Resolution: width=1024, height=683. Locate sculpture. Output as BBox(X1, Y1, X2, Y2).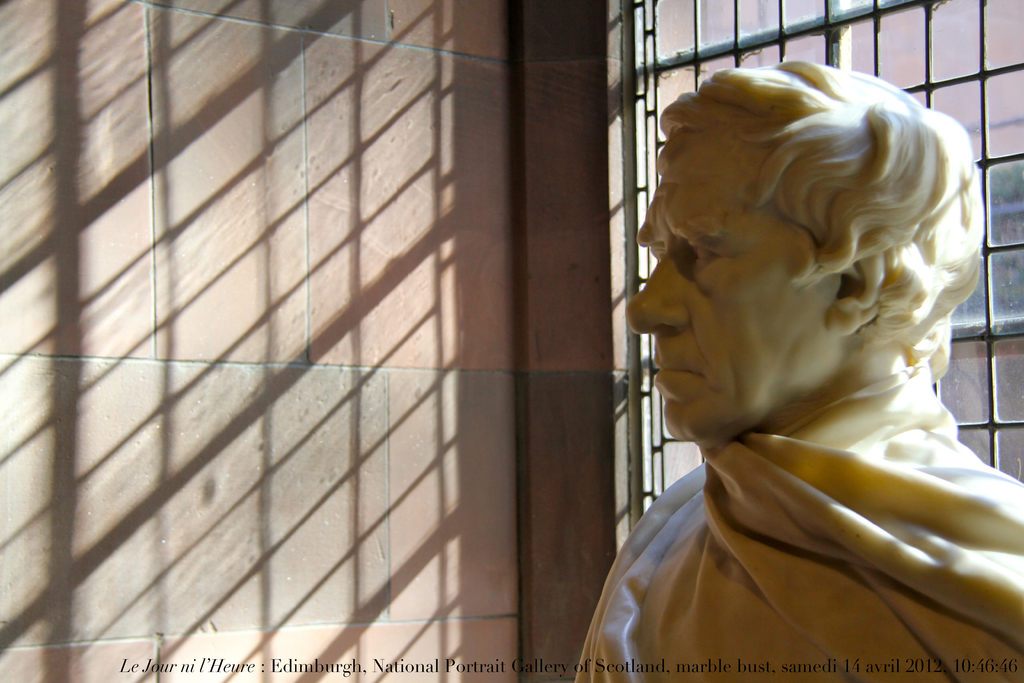
BBox(541, 67, 1021, 675).
